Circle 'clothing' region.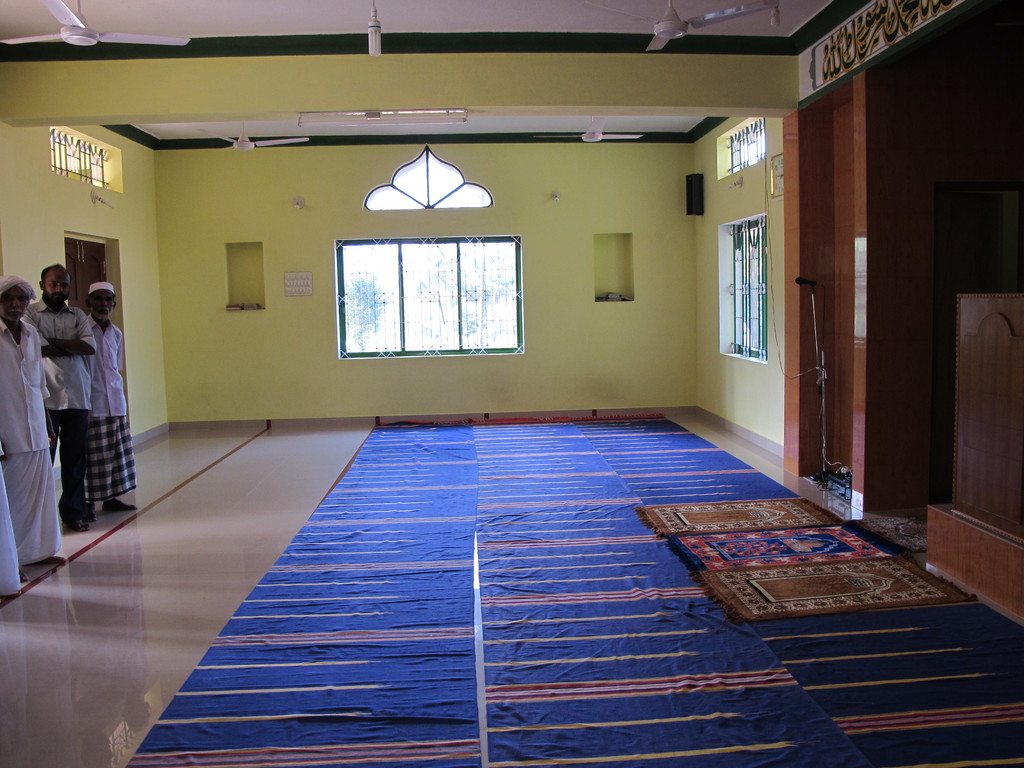
Region: crop(86, 308, 137, 508).
